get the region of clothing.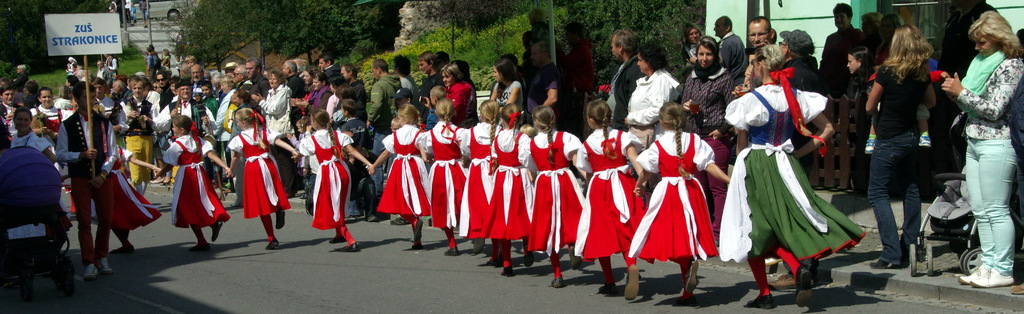
Rect(0, 127, 56, 313).
